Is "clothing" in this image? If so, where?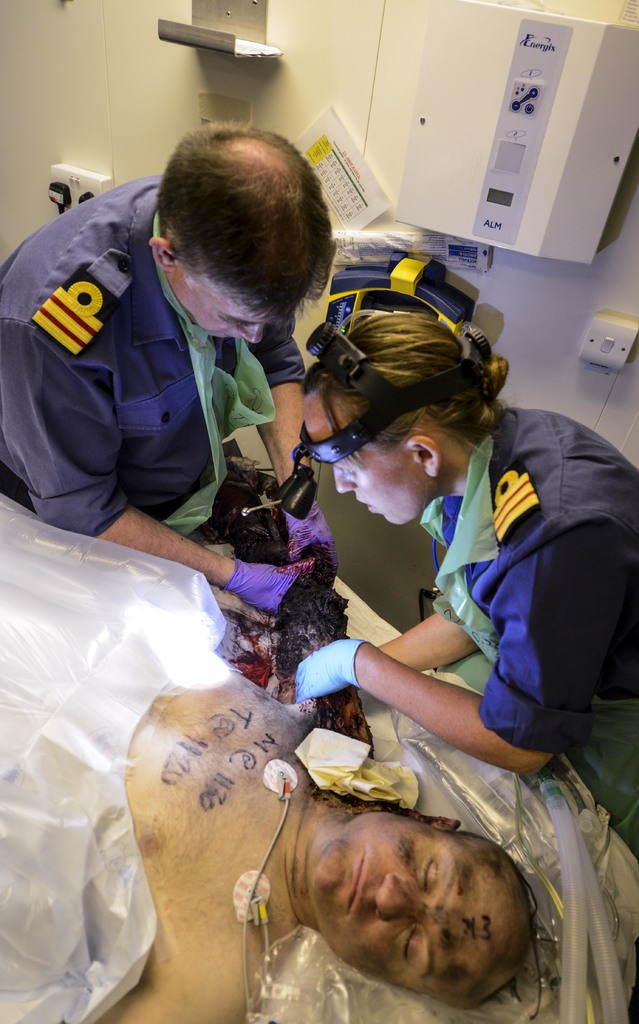
Yes, at <bbox>424, 365, 634, 835</bbox>.
